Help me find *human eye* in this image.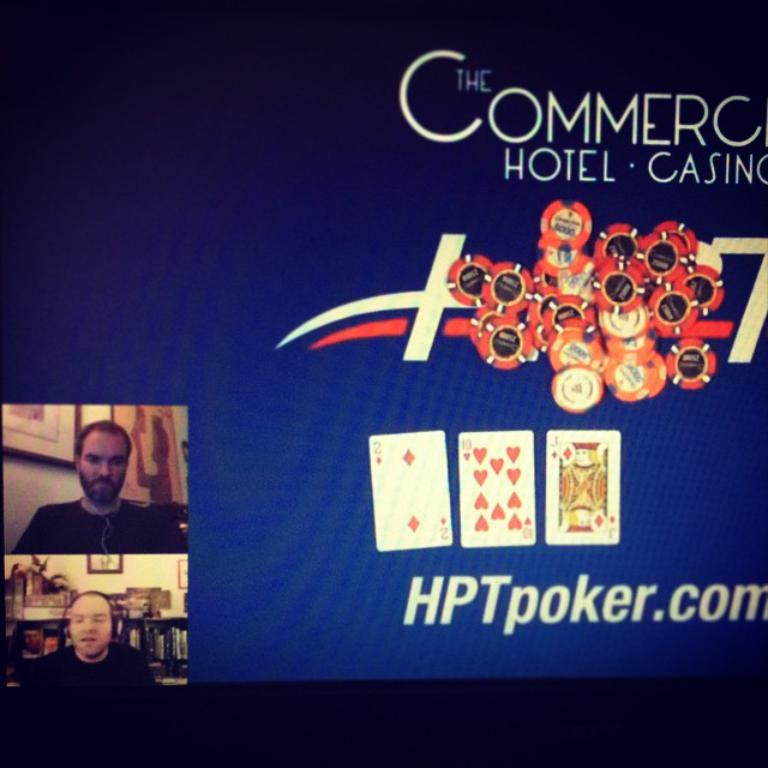
Found it: [112, 458, 126, 468].
